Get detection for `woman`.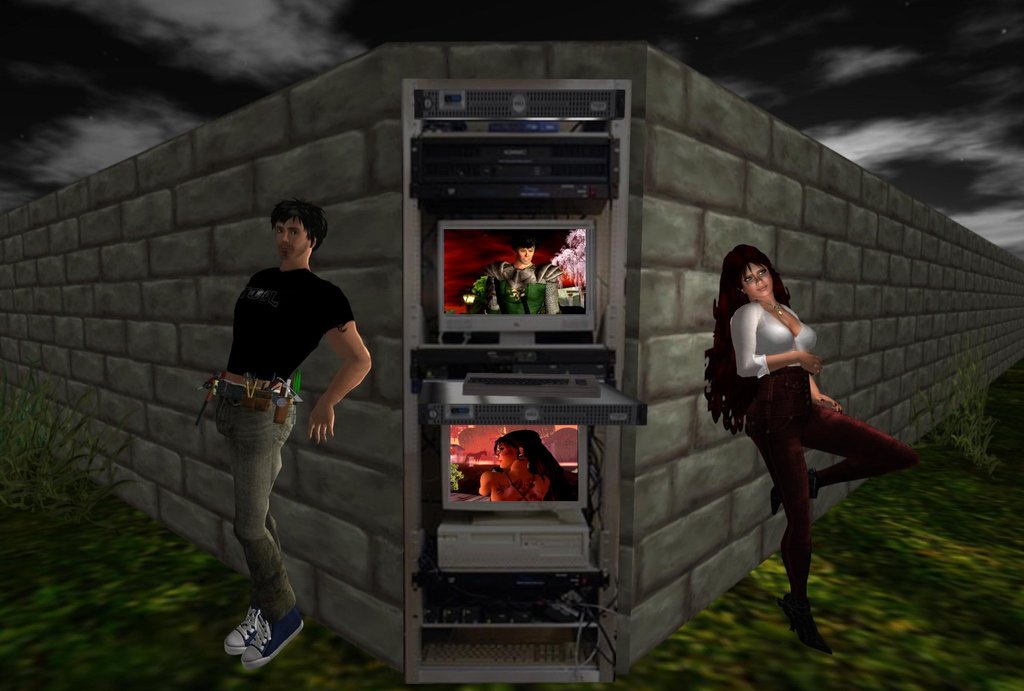
Detection: <box>698,244,883,636</box>.
